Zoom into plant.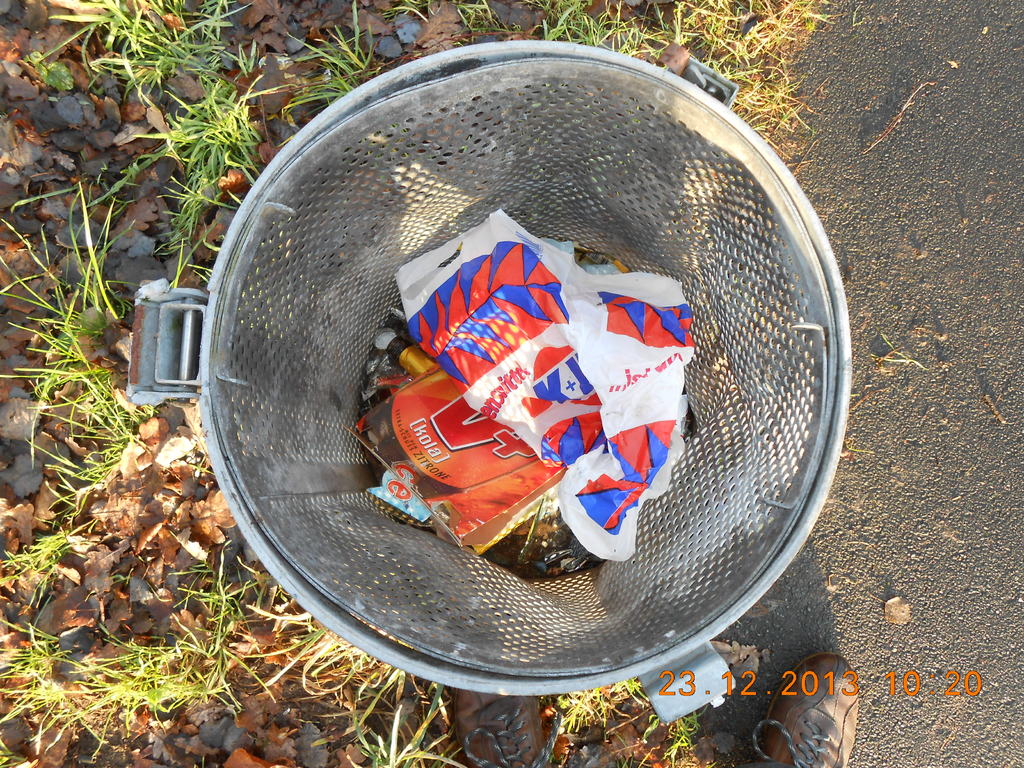
Zoom target: bbox(49, 486, 83, 513).
